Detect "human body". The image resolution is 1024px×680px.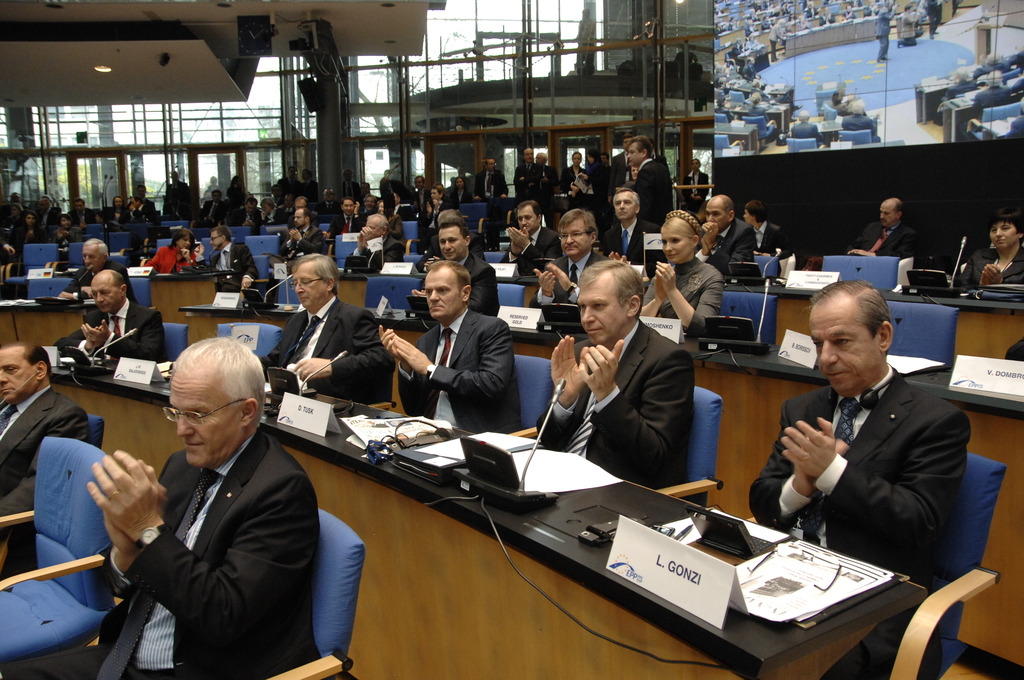
[714, 93, 737, 120].
